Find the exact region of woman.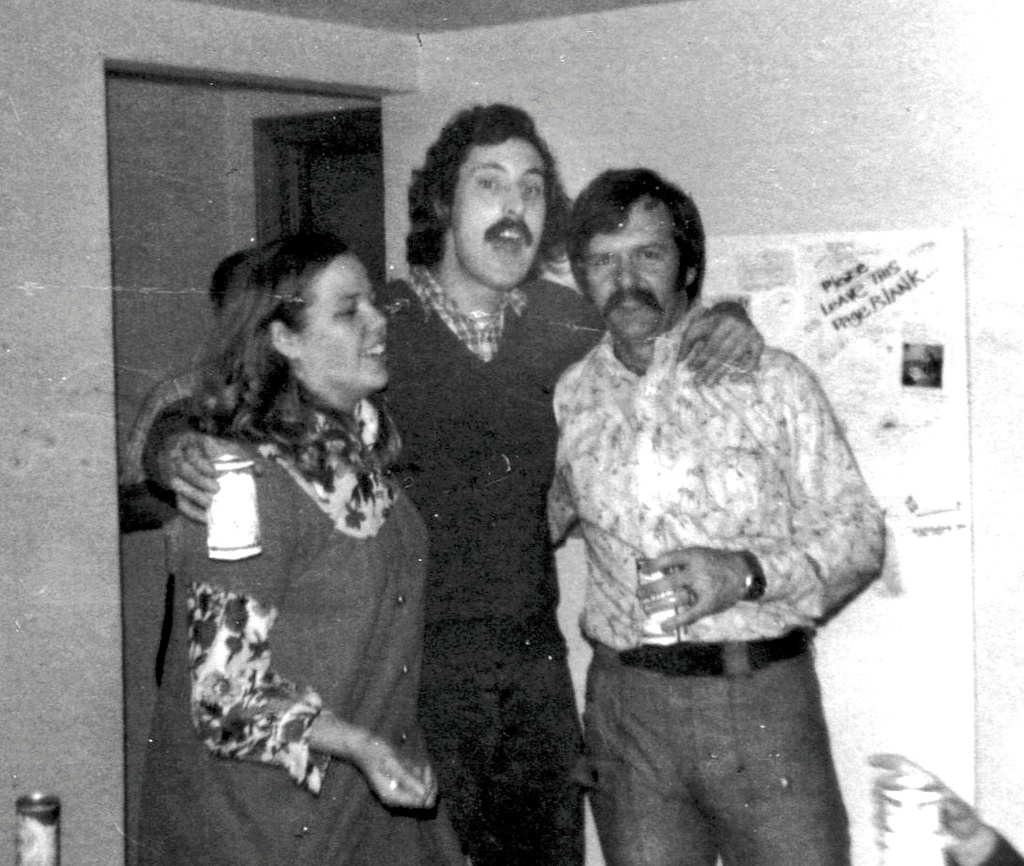
Exact region: <bbox>128, 191, 466, 827</bbox>.
